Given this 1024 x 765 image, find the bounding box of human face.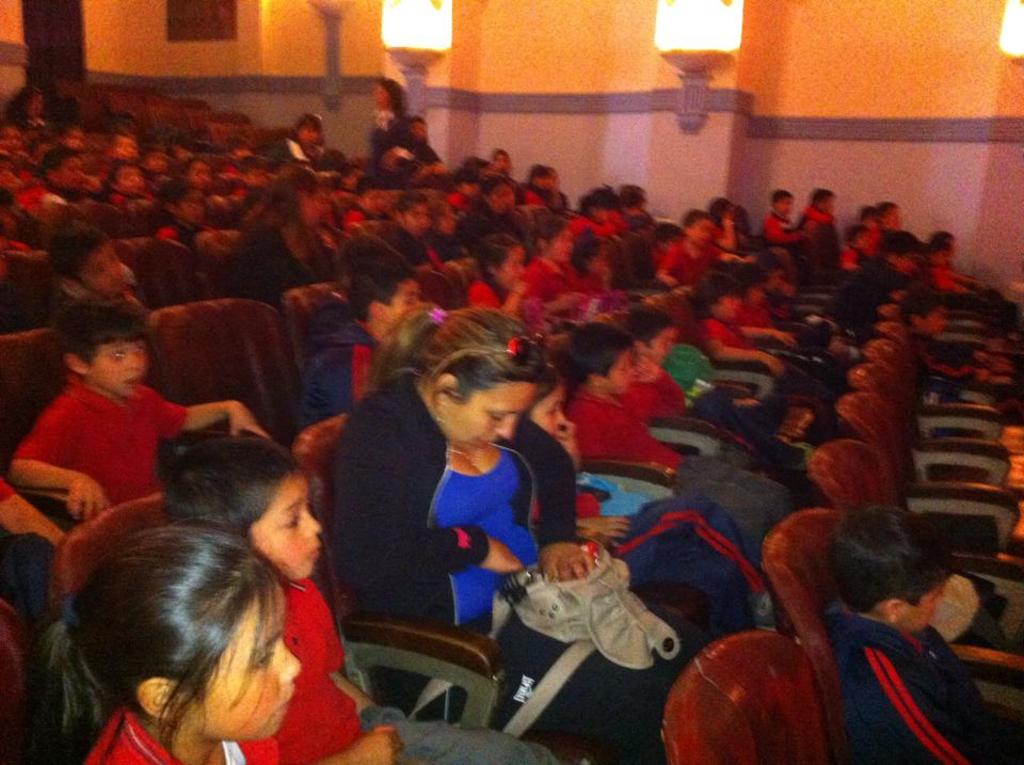
BBox(501, 246, 528, 289).
